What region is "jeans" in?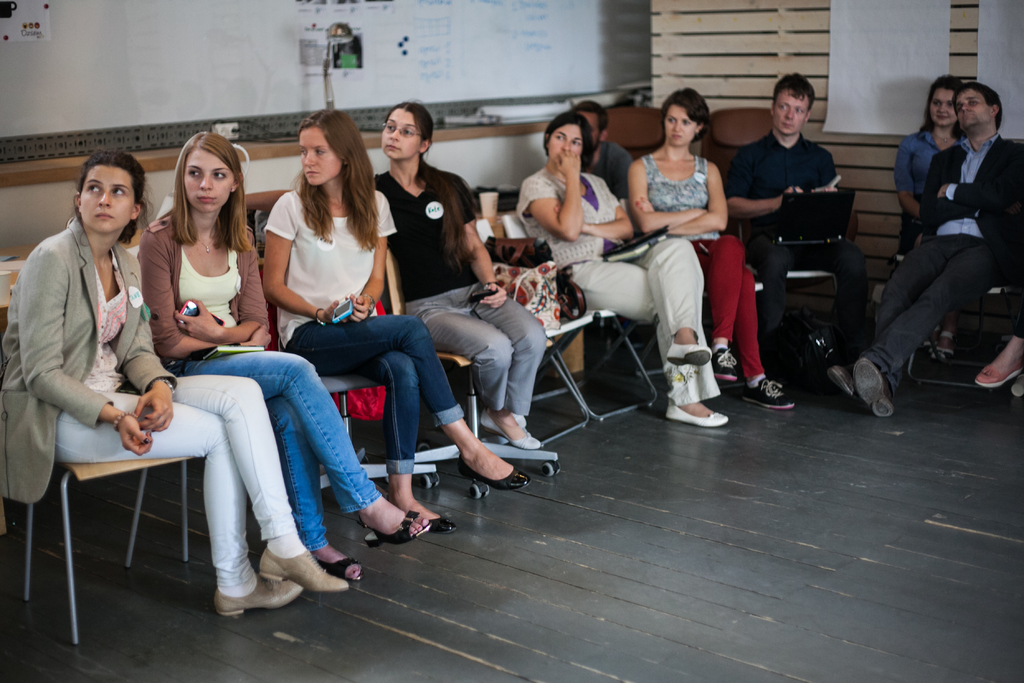
[298,320,465,475].
